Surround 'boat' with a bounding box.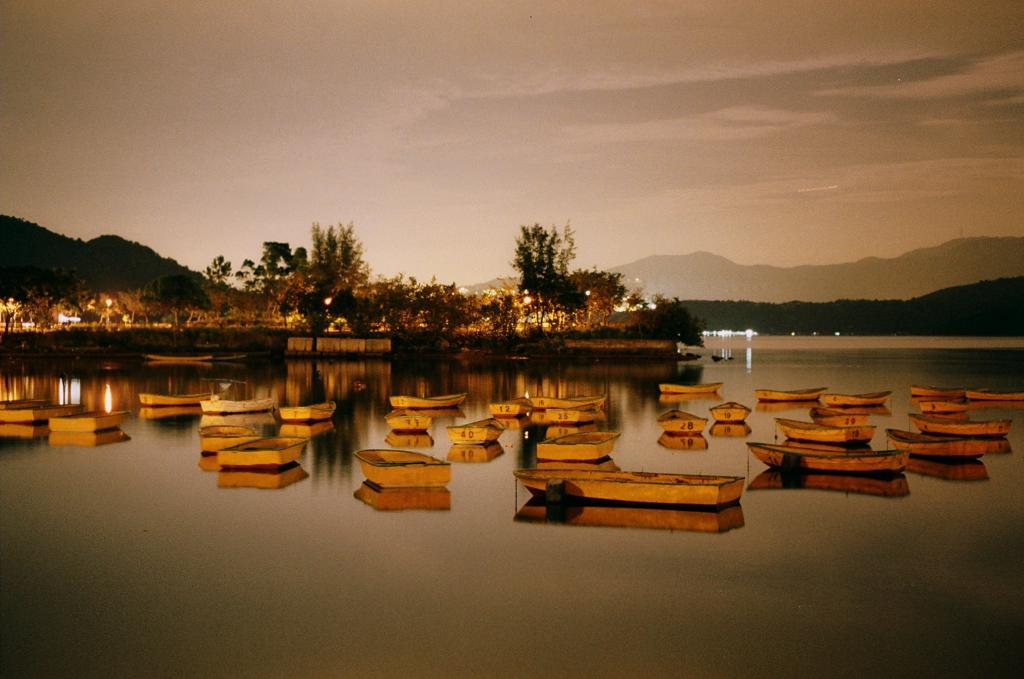
select_region(773, 410, 887, 445).
